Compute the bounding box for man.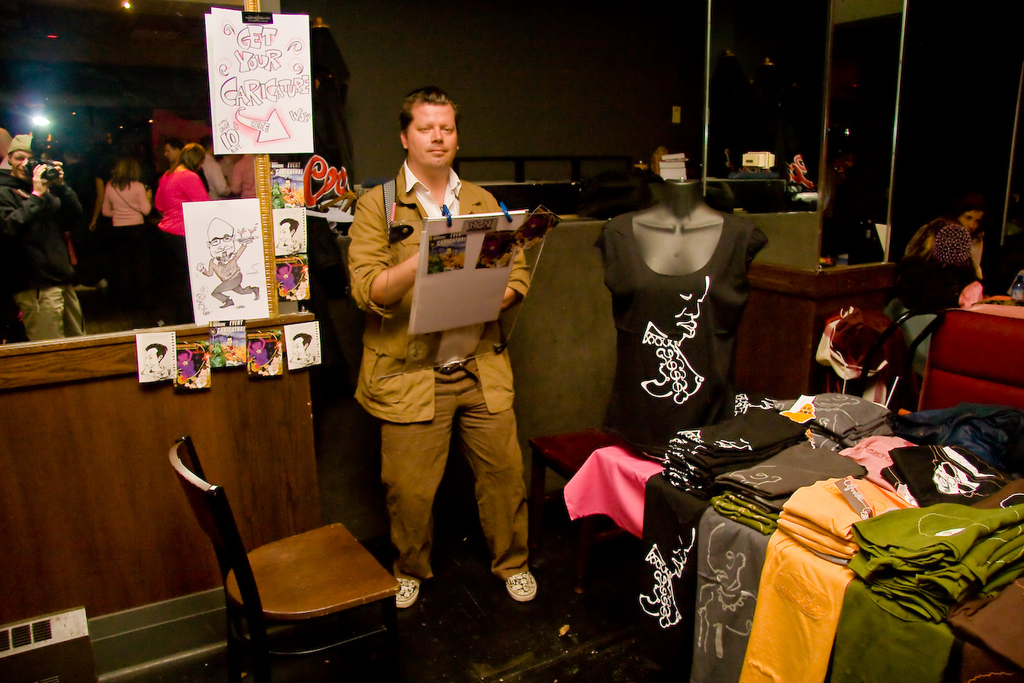
crop(0, 136, 84, 341).
